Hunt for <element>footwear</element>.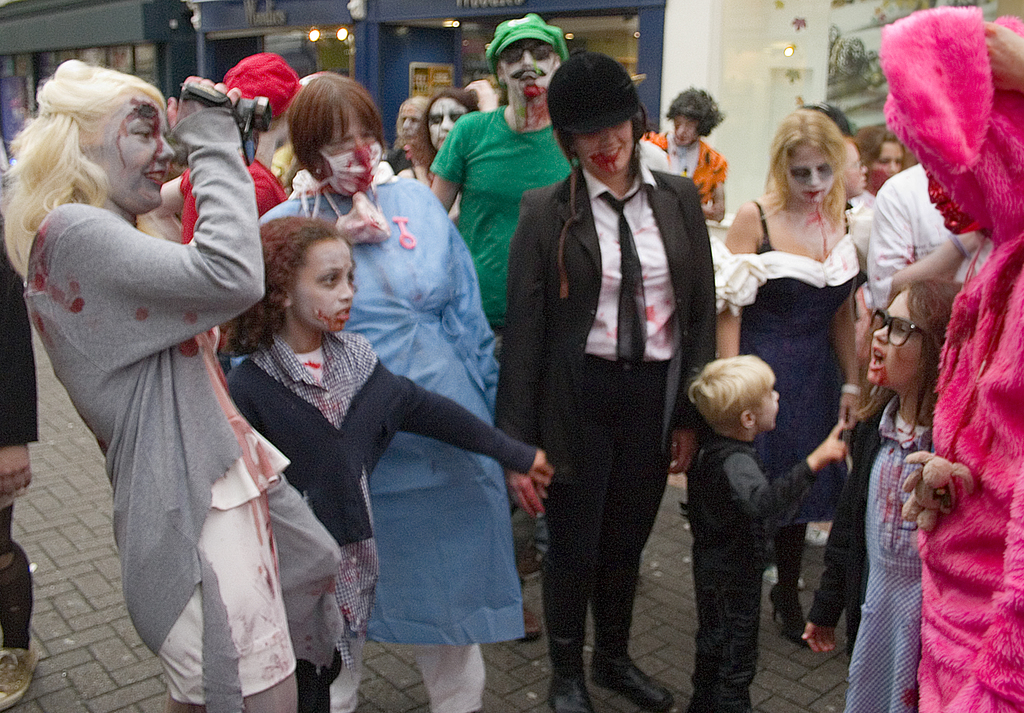
Hunted down at 768, 579, 811, 650.
